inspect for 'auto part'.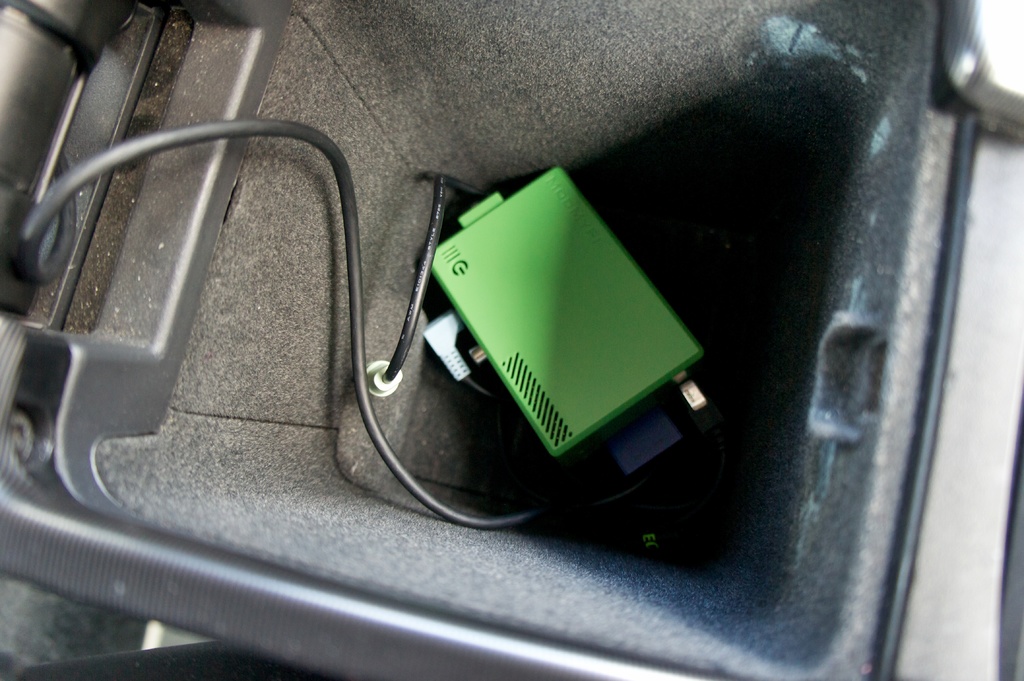
Inspection: bbox=[0, 0, 1023, 680].
